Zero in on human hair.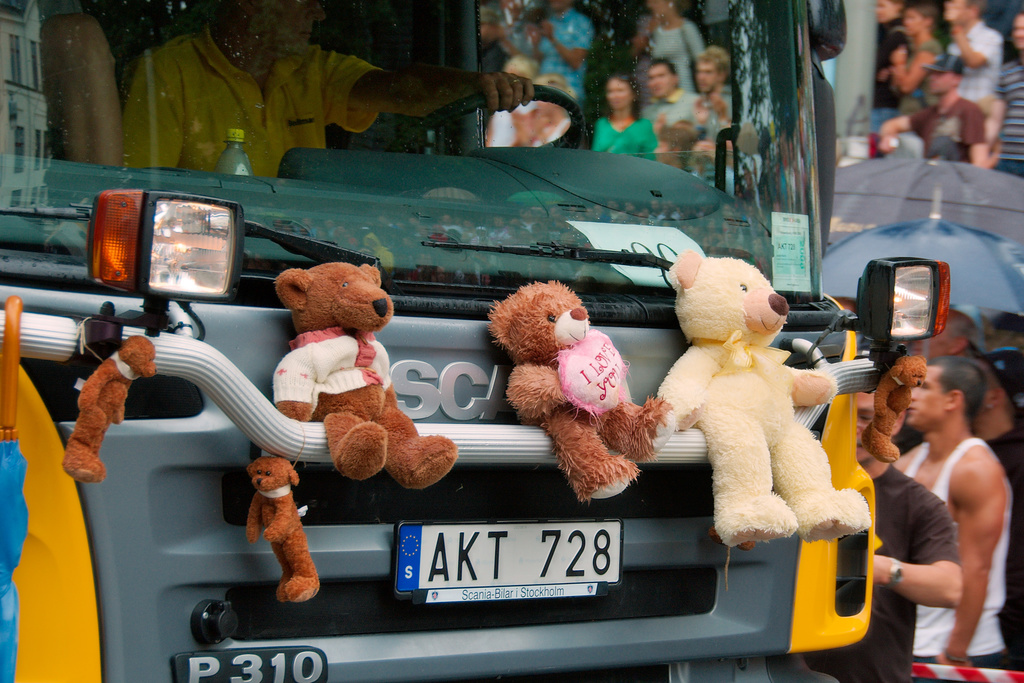
Zeroed in: 662,124,699,169.
